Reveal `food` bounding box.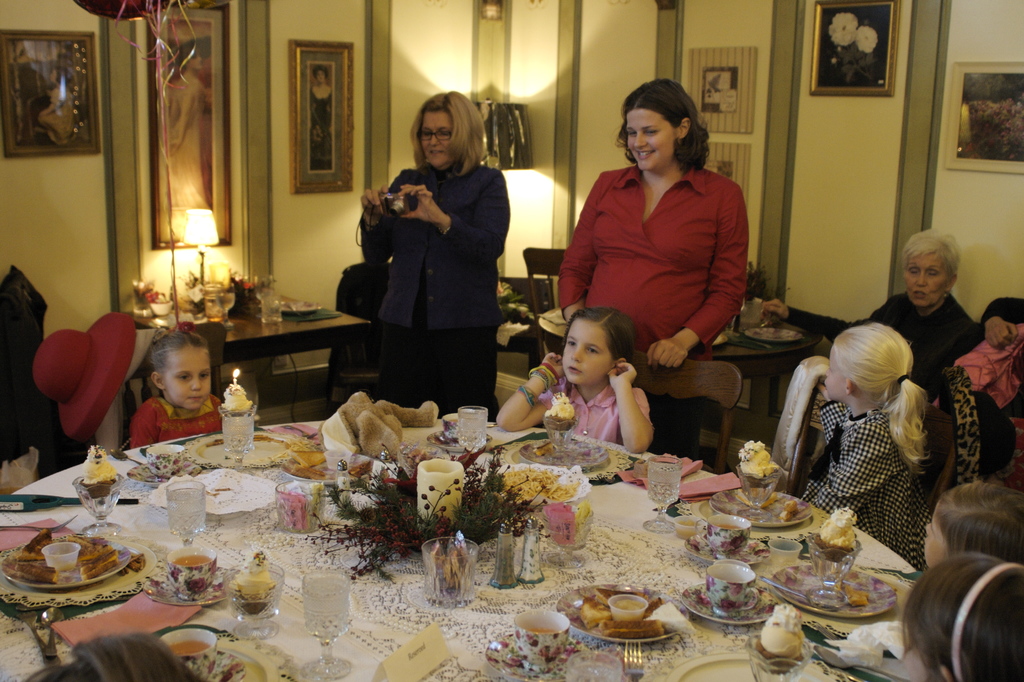
Revealed: bbox(812, 505, 860, 562).
